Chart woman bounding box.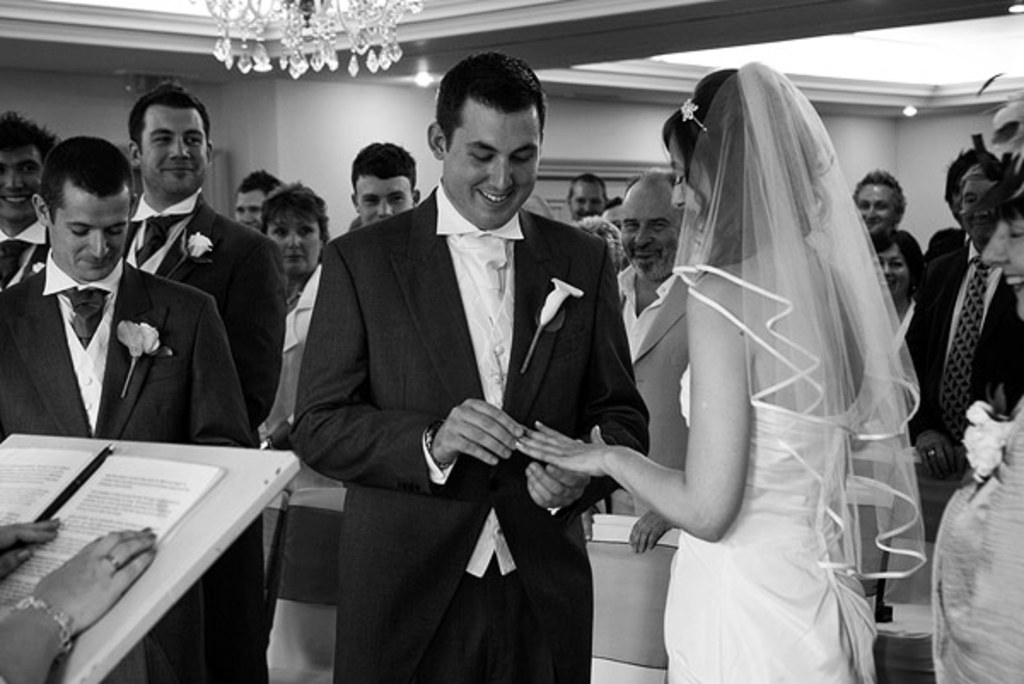
Charted: <box>928,61,1022,682</box>.
